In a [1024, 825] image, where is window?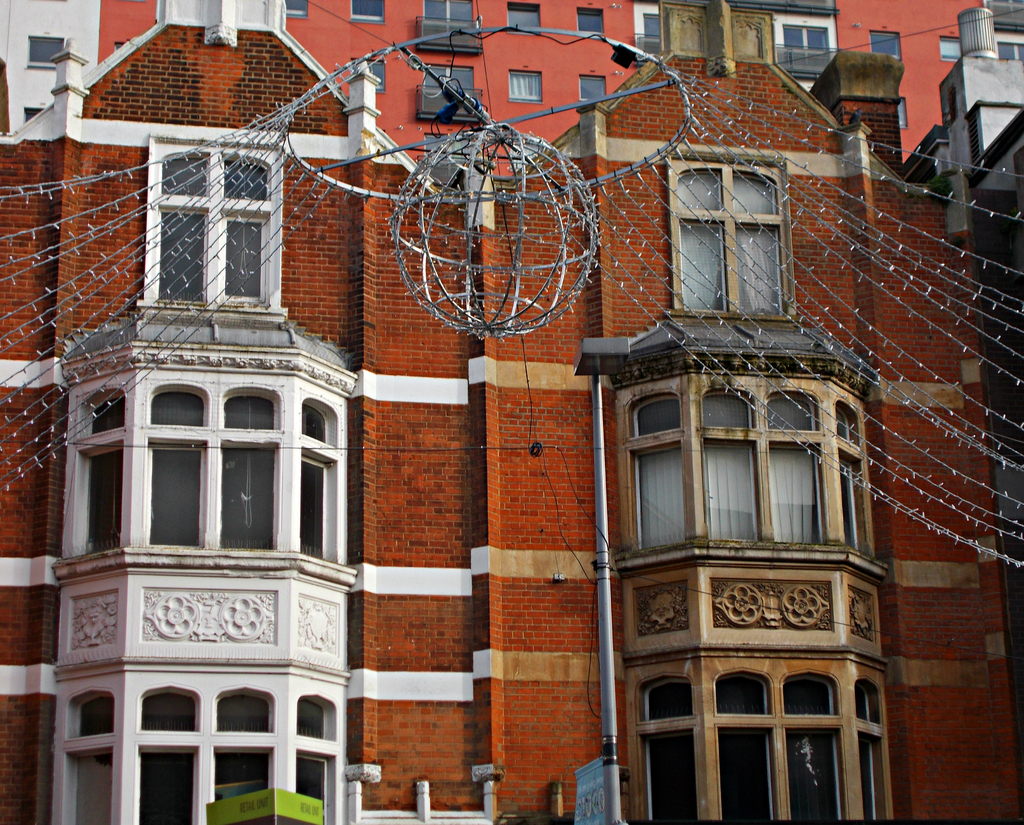
{"x1": 598, "y1": 346, "x2": 905, "y2": 561}.
